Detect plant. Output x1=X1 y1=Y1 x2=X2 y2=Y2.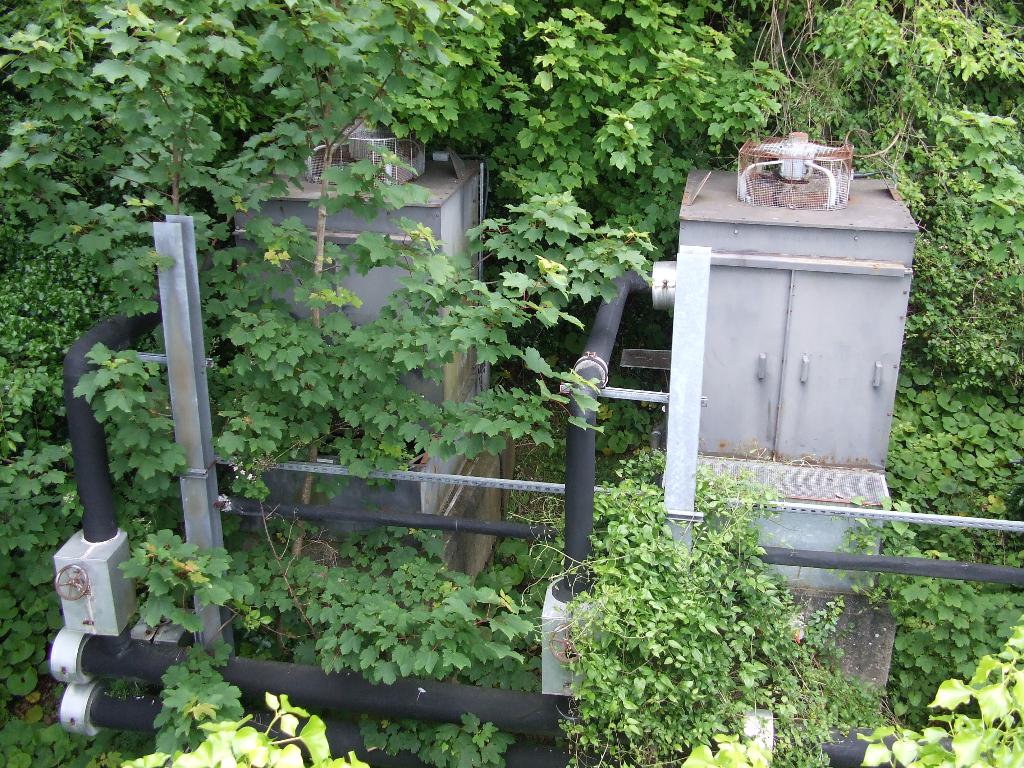
x1=771 y1=0 x2=1023 y2=390.
